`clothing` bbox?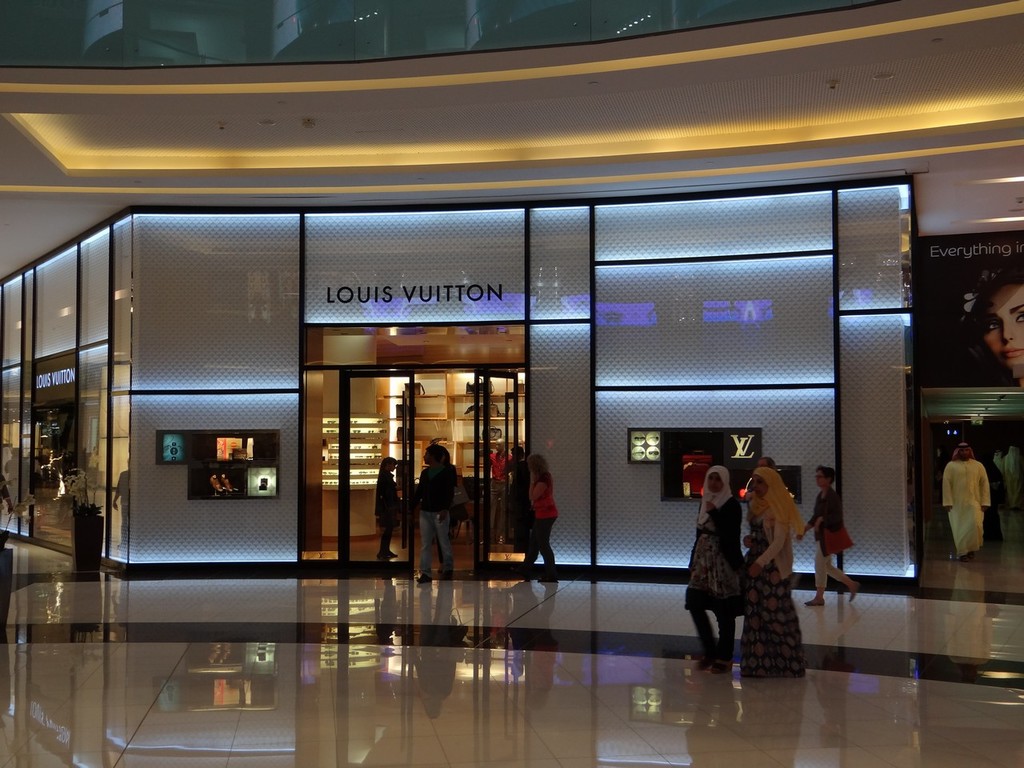
(left=521, top=479, right=558, bottom=566)
